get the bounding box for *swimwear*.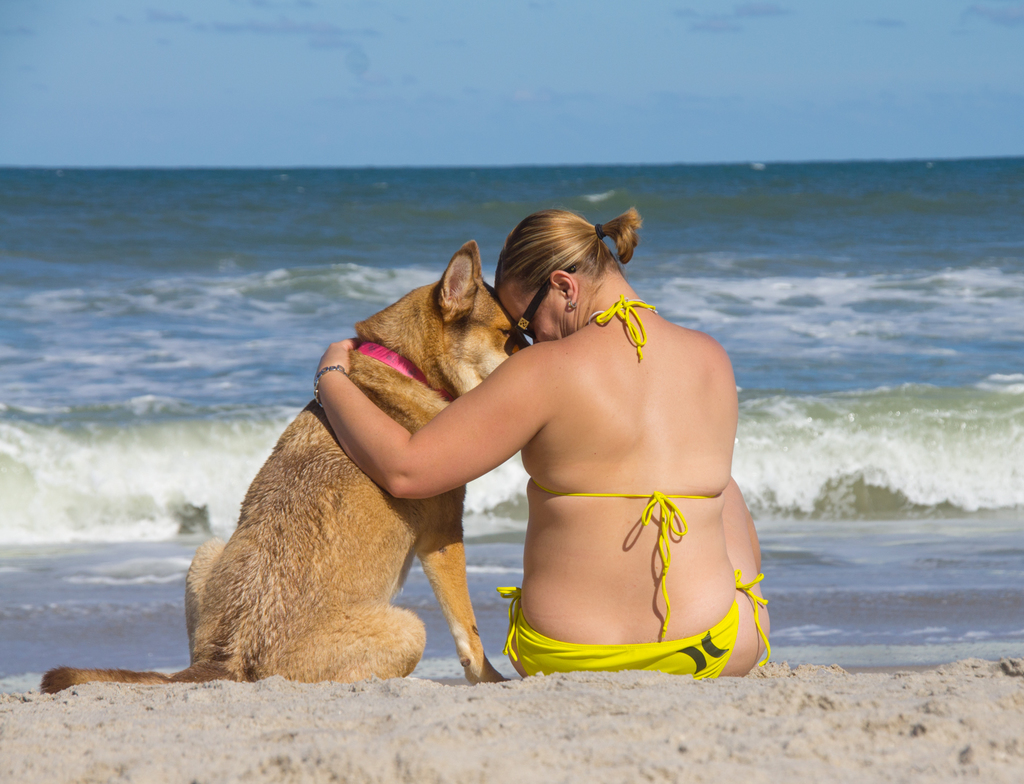
bbox=[500, 571, 771, 678].
